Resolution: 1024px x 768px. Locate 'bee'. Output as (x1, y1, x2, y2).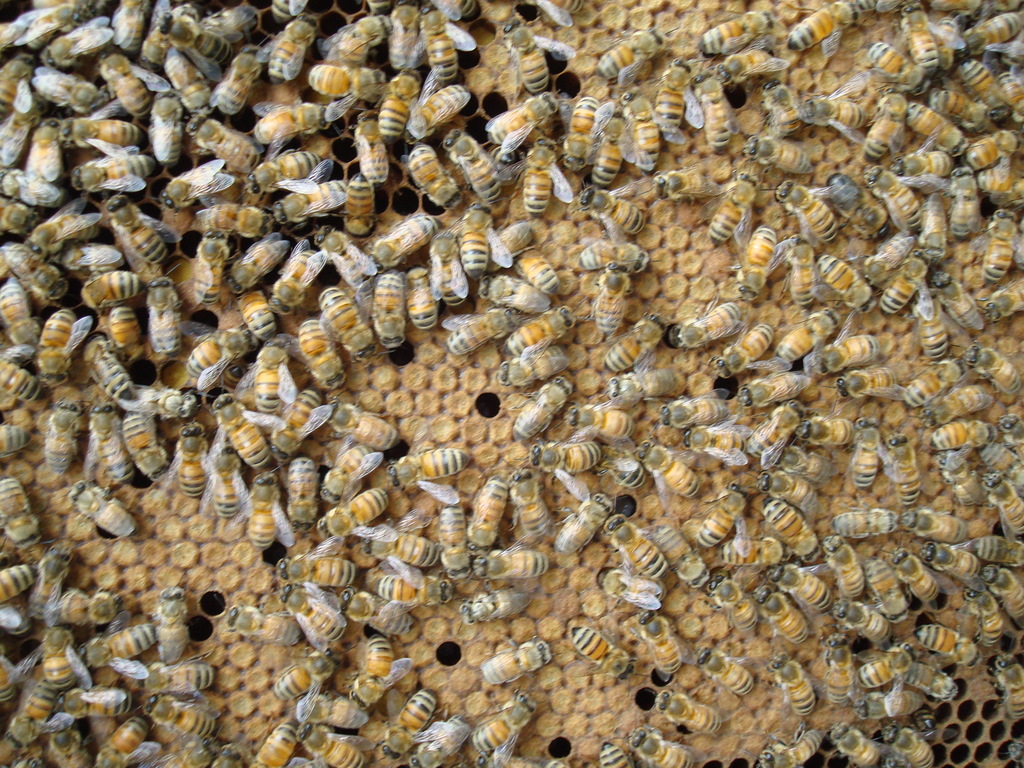
(929, 74, 993, 127).
